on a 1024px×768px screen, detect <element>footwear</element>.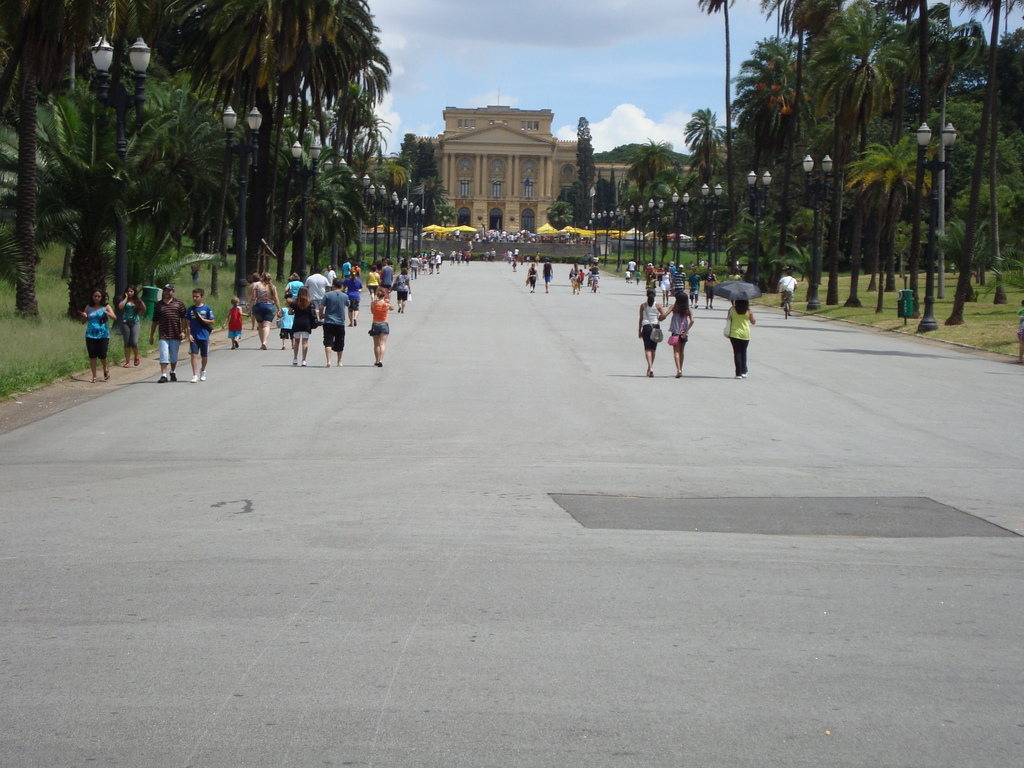
[left=373, top=355, right=382, bottom=365].
